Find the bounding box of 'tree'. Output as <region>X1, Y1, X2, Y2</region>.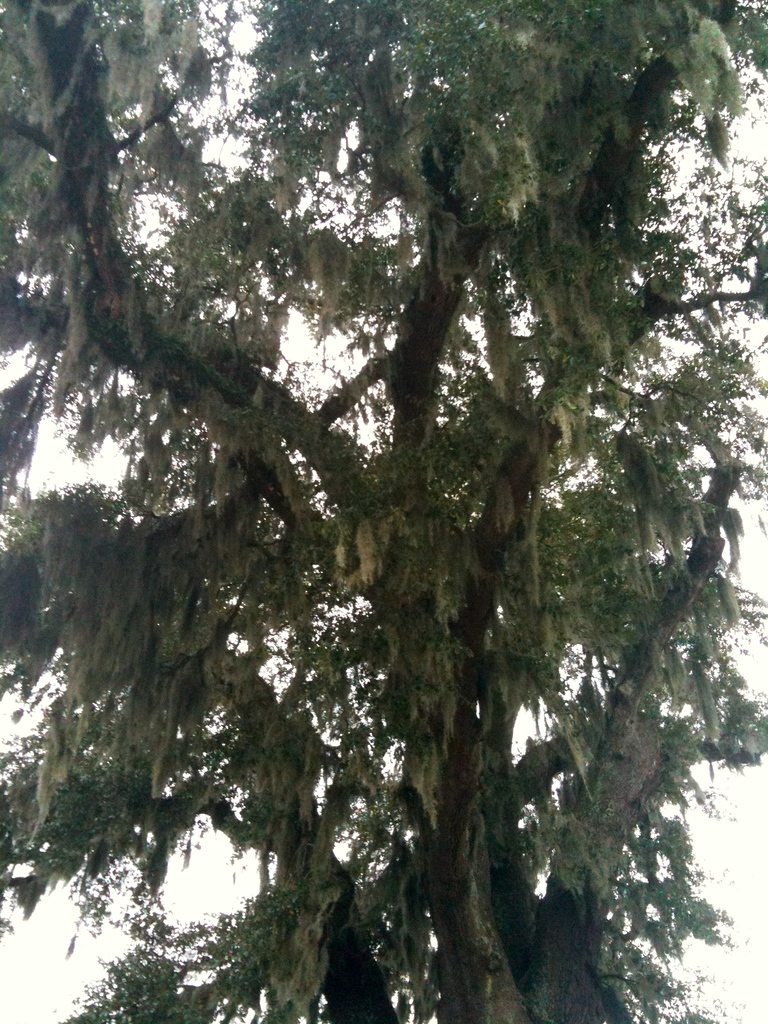
<region>25, 42, 753, 968</region>.
